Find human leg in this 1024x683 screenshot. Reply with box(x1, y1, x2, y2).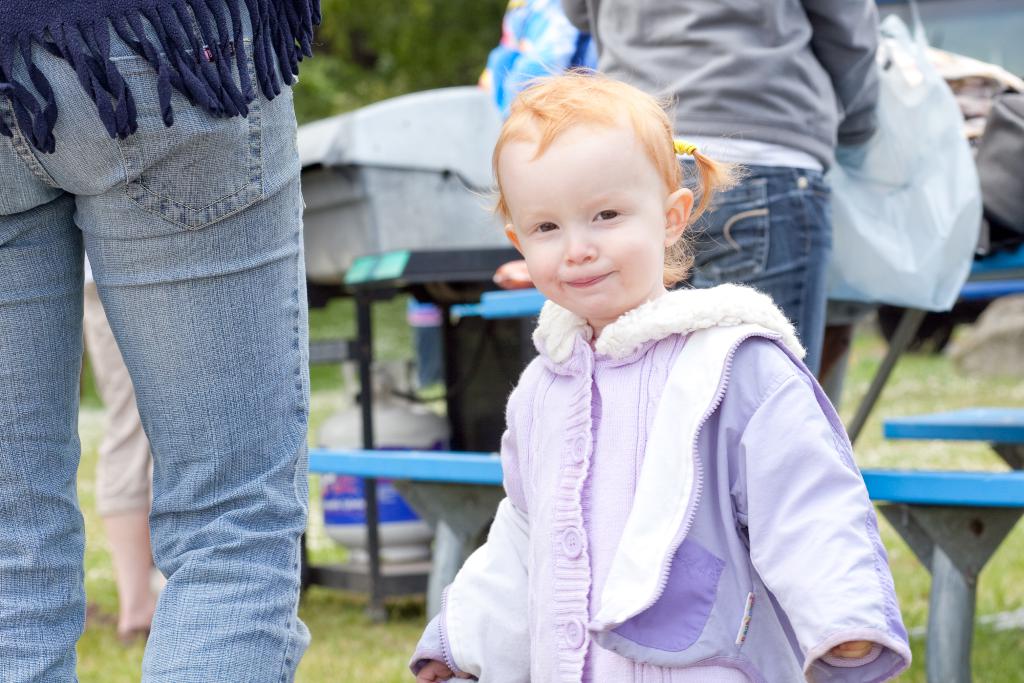
box(0, 0, 293, 679).
